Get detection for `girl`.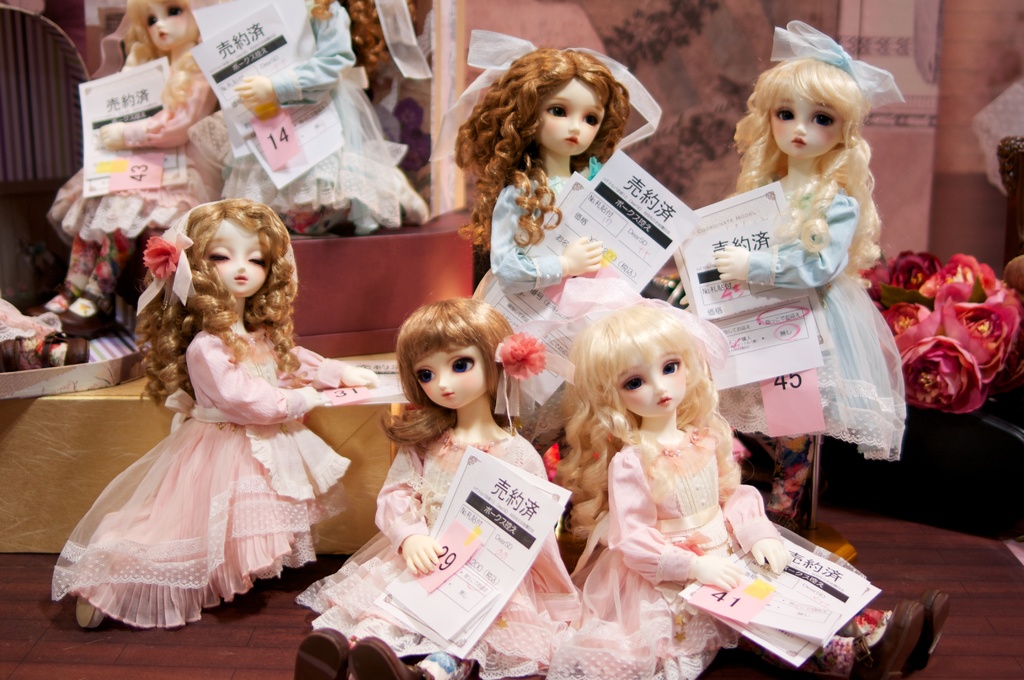
Detection: l=51, t=189, r=380, b=631.
